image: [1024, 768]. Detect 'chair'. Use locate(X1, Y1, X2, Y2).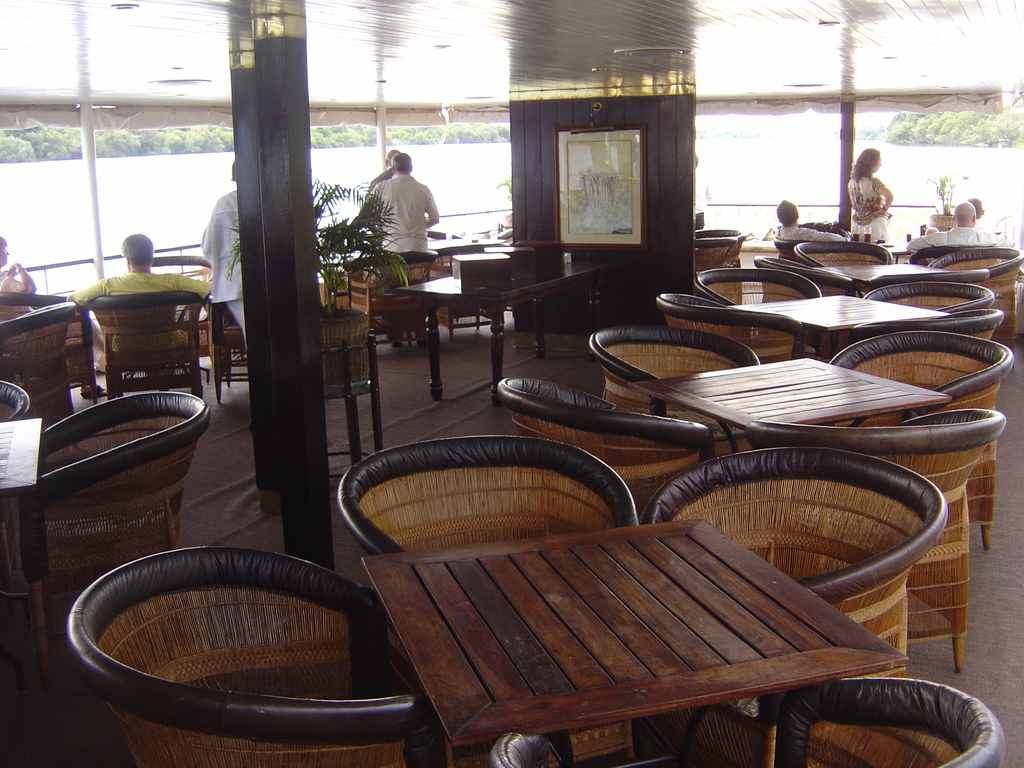
locate(86, 298, 209, 402).
